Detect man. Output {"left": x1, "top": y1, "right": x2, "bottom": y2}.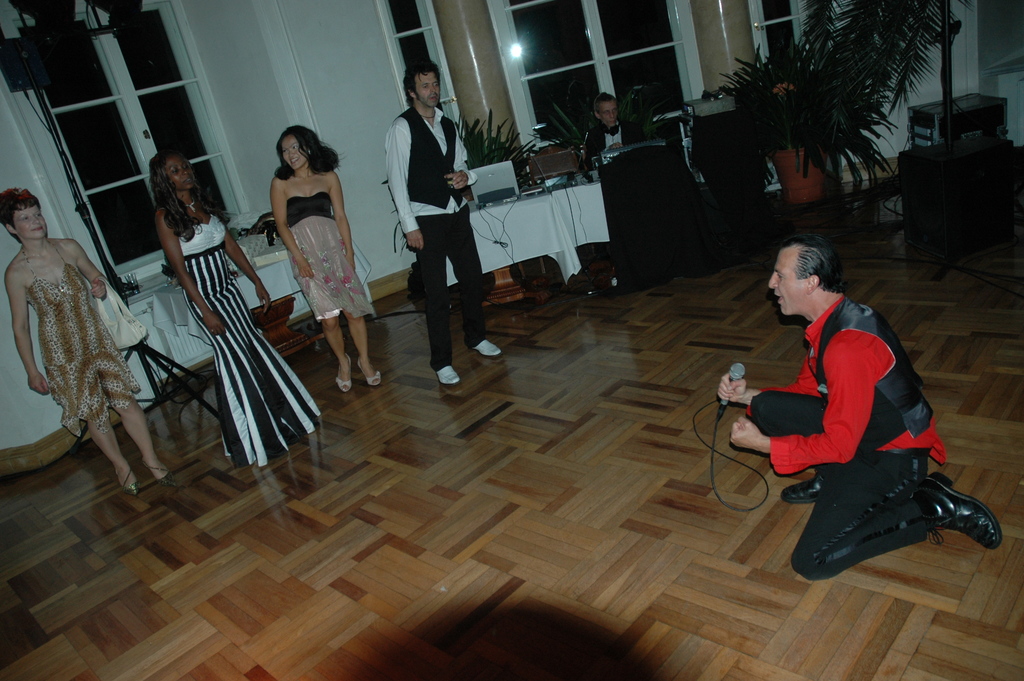
{"left": 387, "top": 76, "right": 488, "bottom": 377}.
